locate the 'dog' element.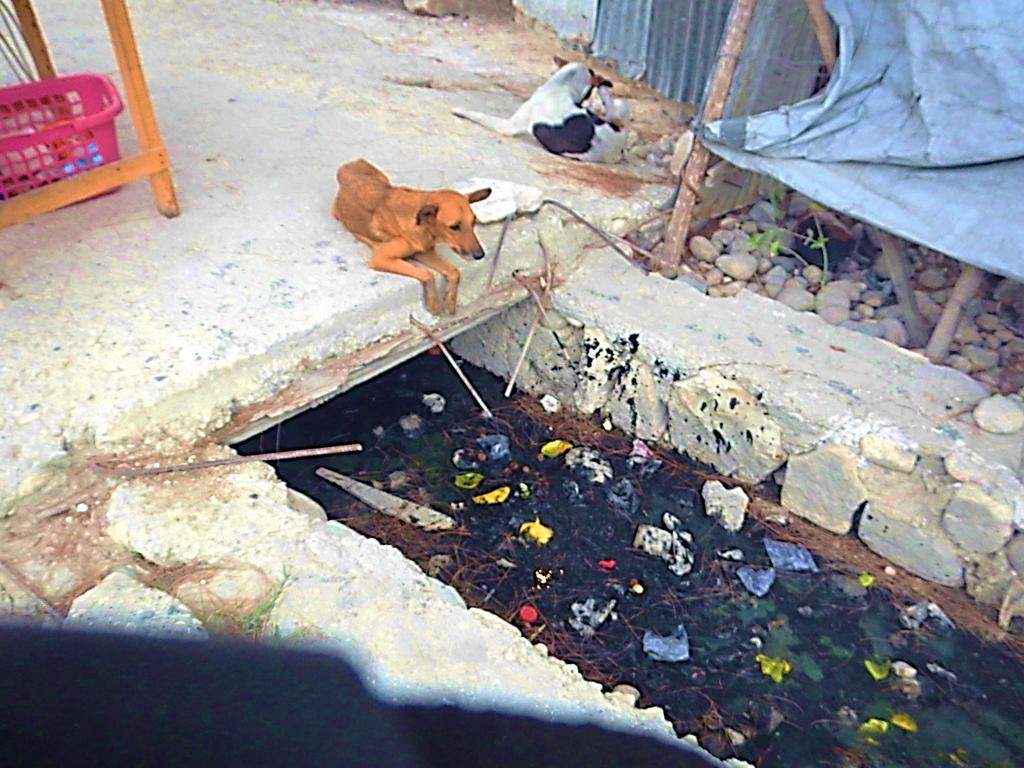
Element bbox: x1=327 y1=156 x2=491 y2=318.
